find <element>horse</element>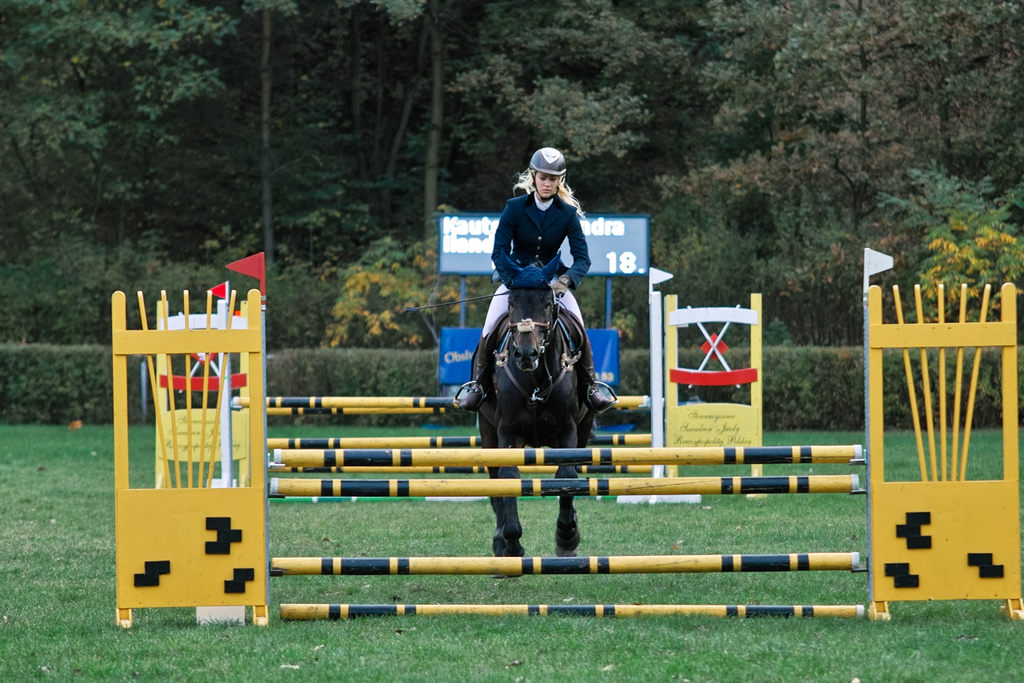
Rect(473, 252, 596, 559)
